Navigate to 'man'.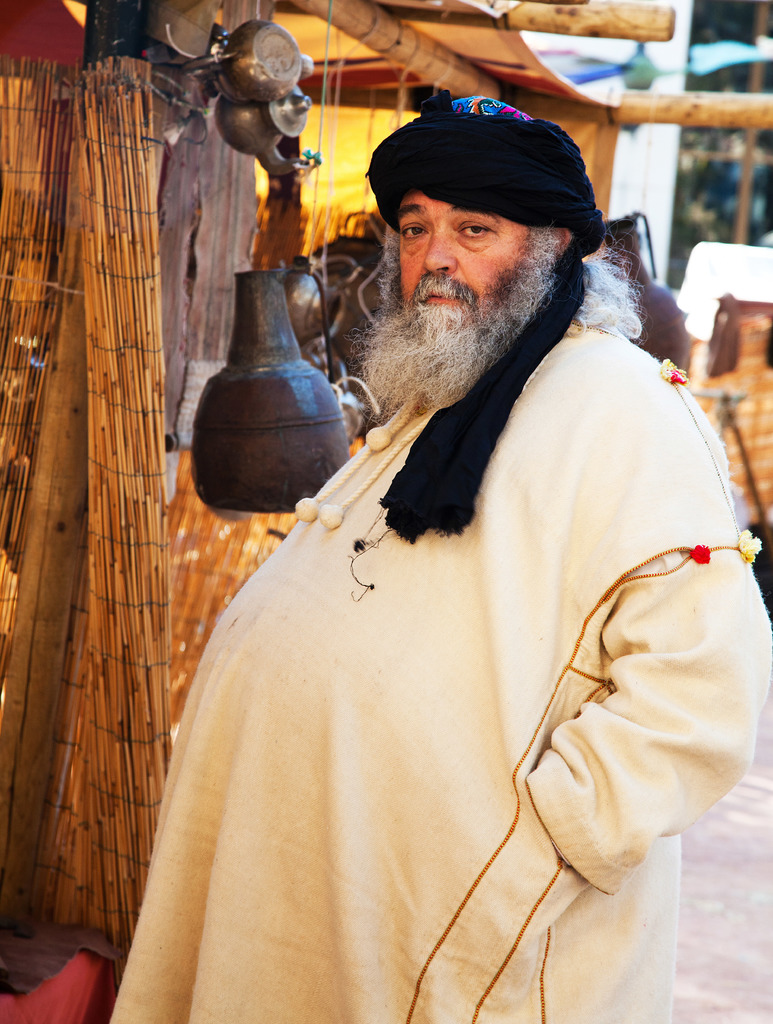
Navigation target: detection(157, 90, 735, 1013).
